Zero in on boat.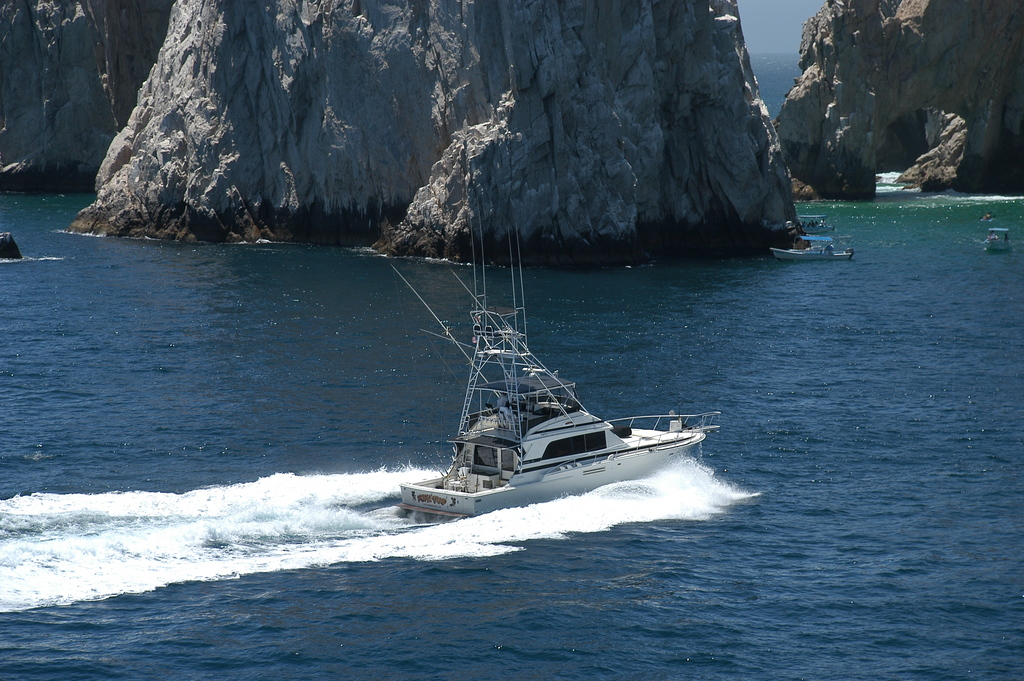
Zeroed in: l=795, t=208, r=829, b=226.
